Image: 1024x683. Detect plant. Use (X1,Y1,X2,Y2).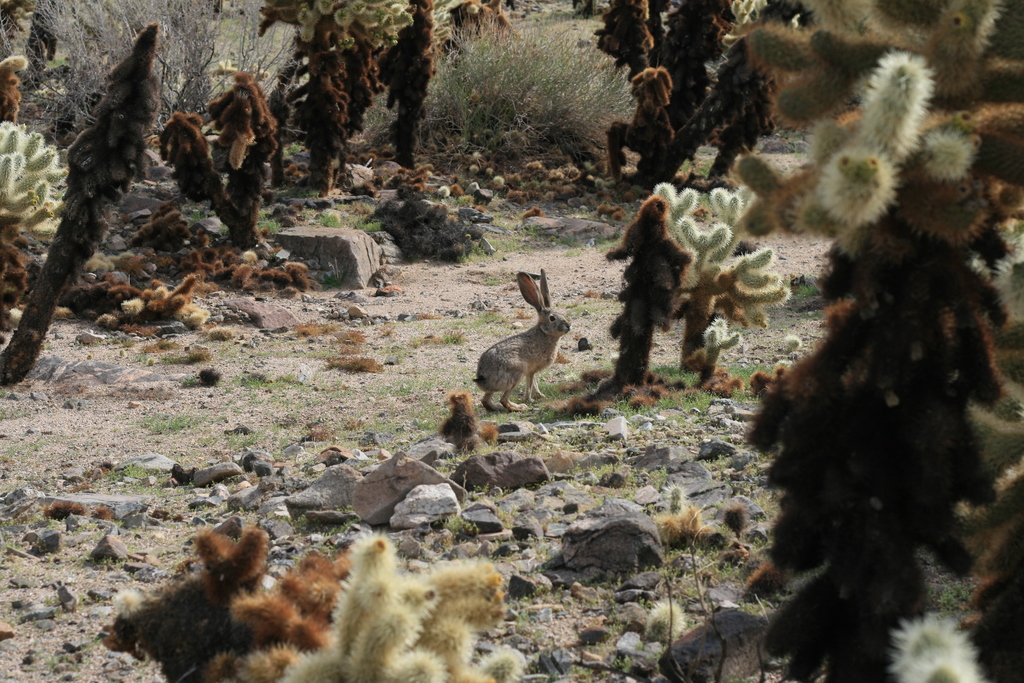
(662,176,799,352).
